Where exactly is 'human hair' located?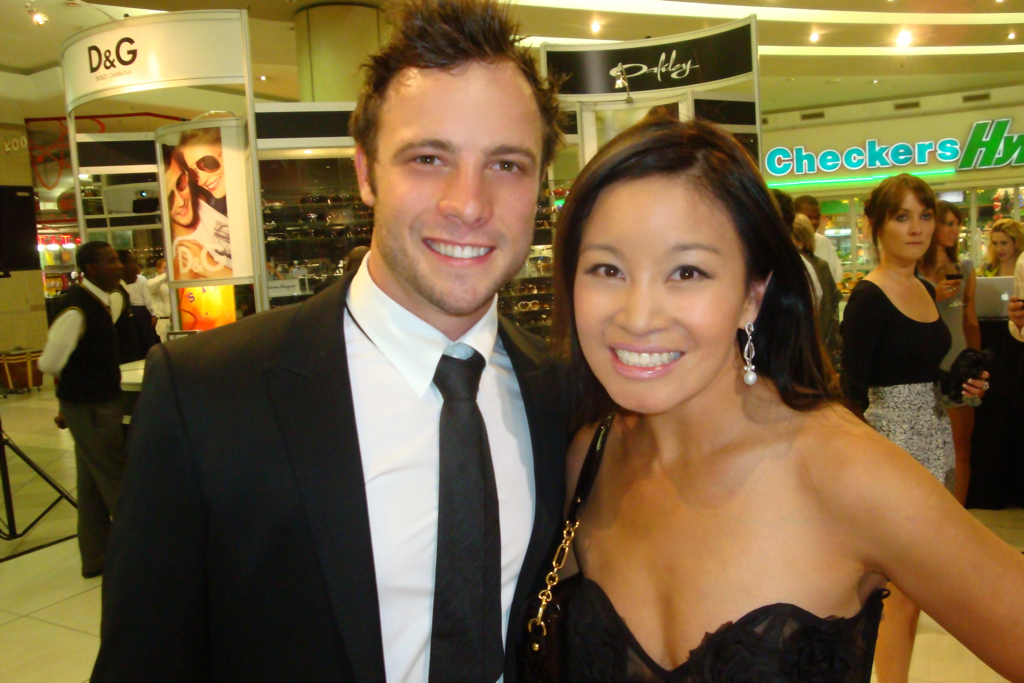
Its bounding box is rect(917, 197, 963, 272).
